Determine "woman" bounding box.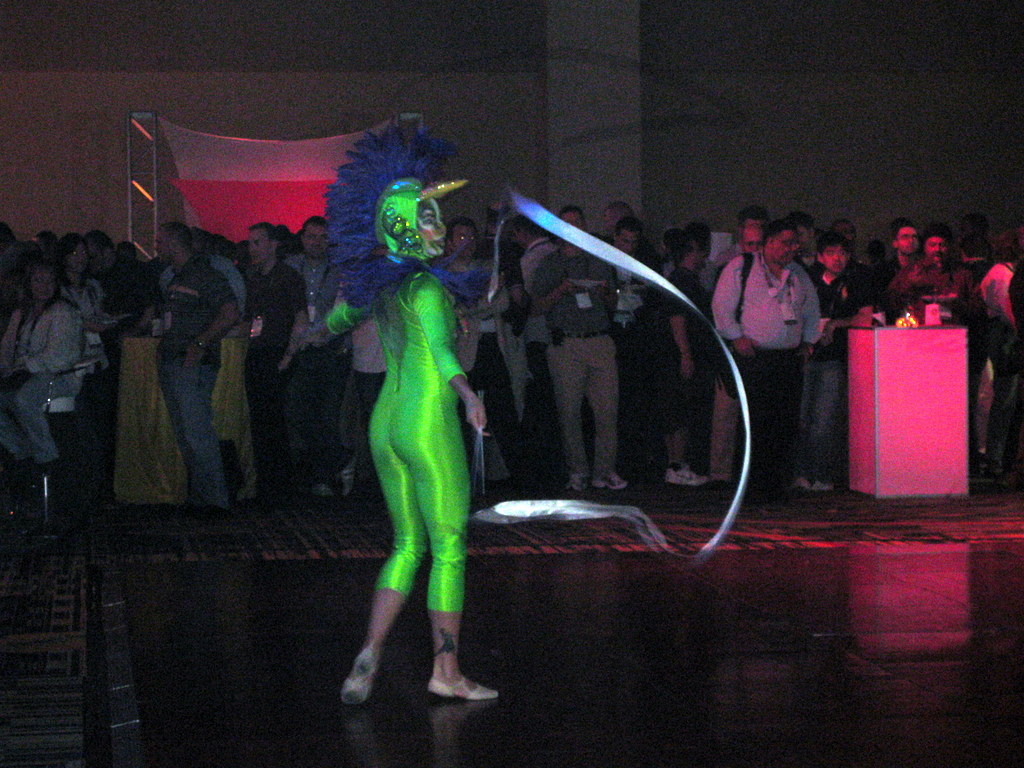
Determined: rect(306, 169, 501, 690).
